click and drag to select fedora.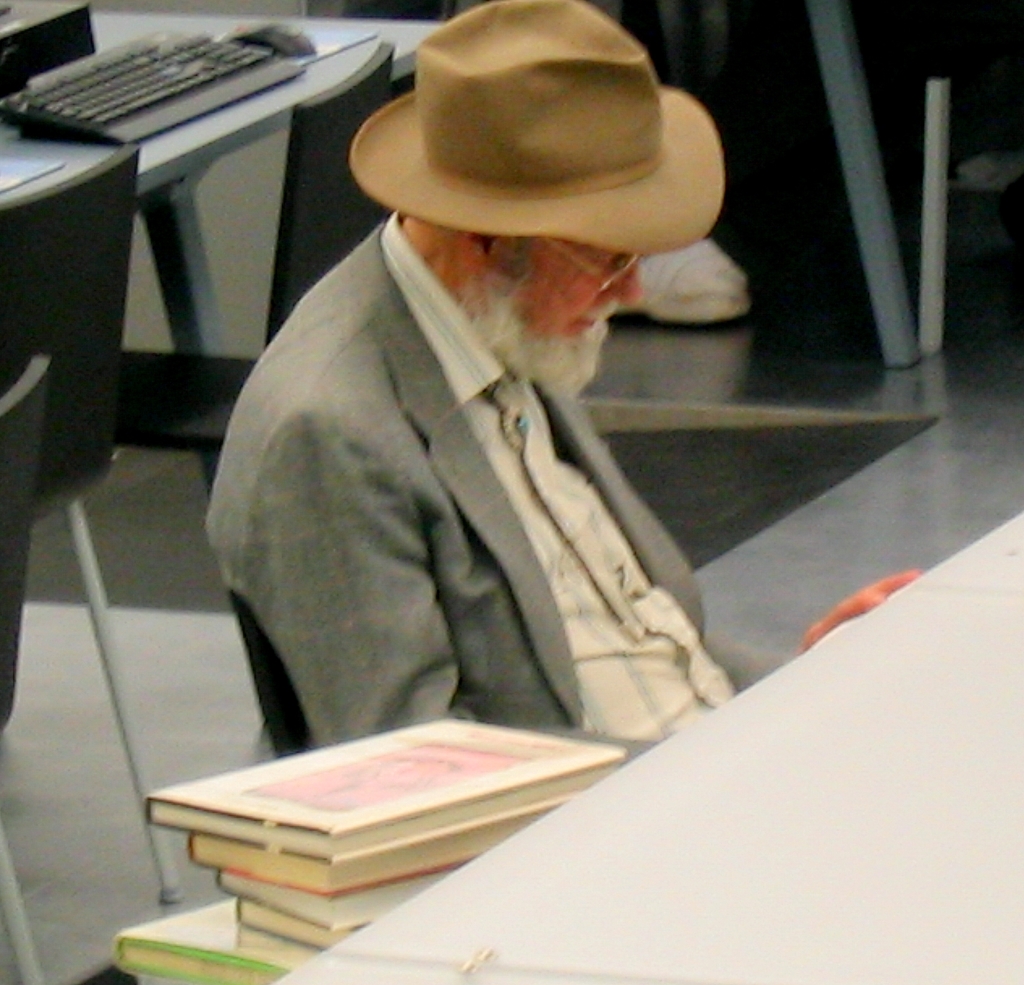
Selection: [left=343, top=0, right=727, bottom=254].
